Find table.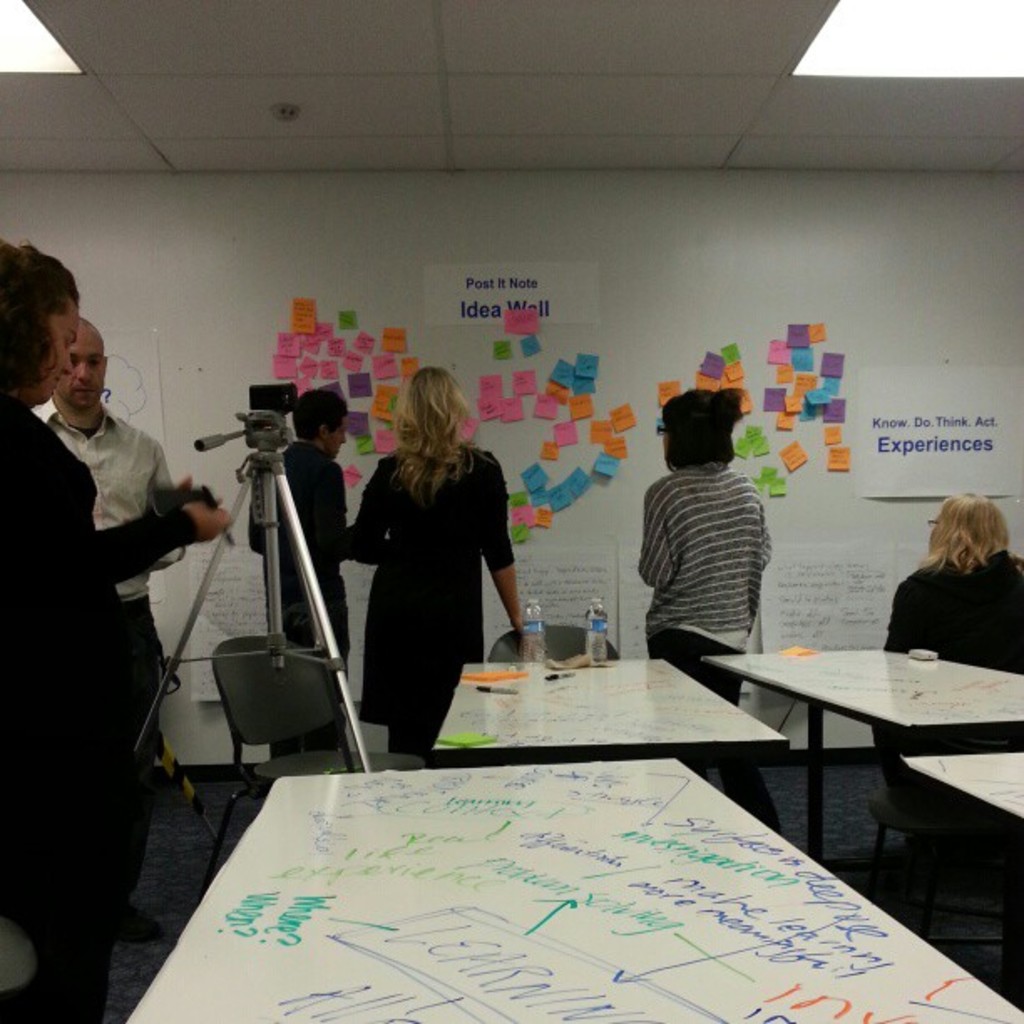
[left=691, top=617, right=1002, bottom=883].
